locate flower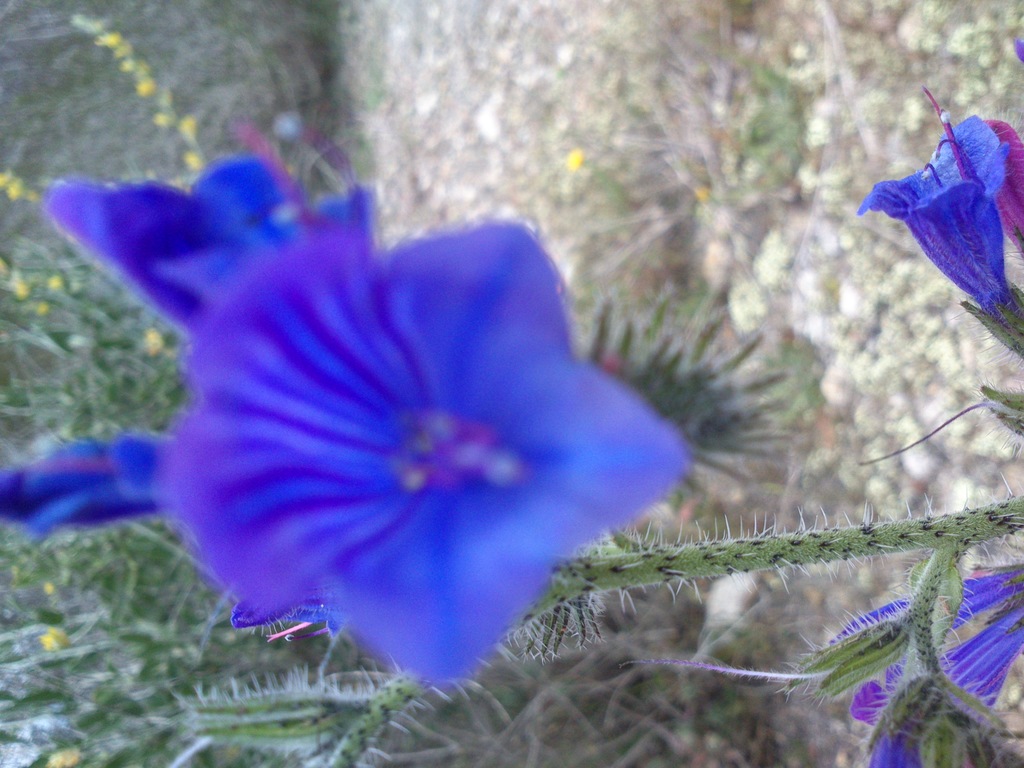
<bbox>121, 201, 700, 673</bbox>
